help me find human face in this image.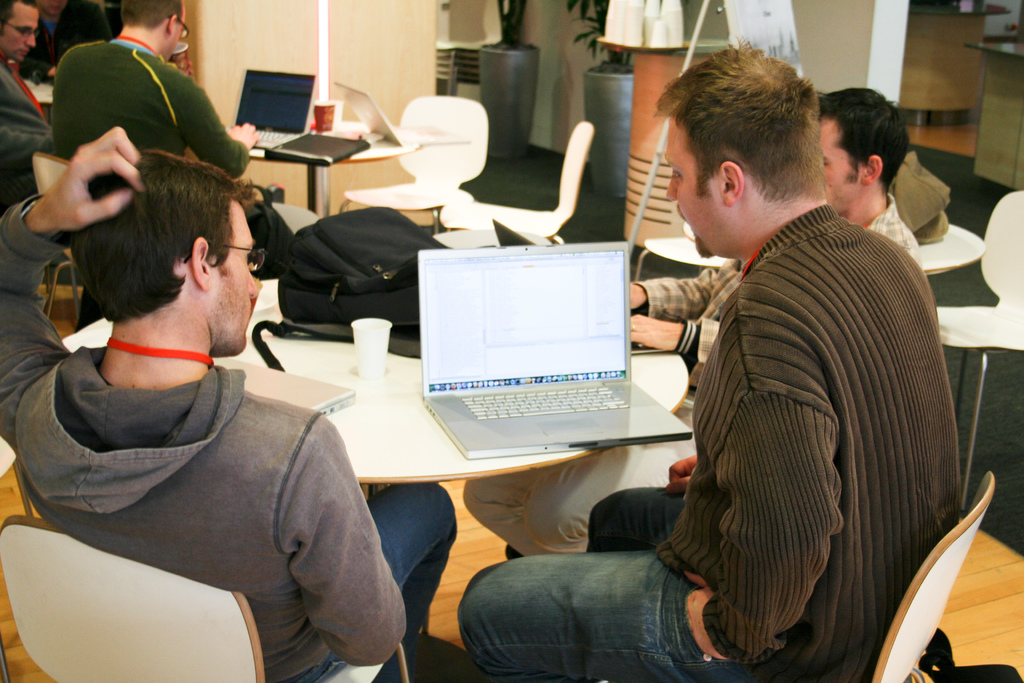
Found it: bbox=(0, 4, 40, 68).
